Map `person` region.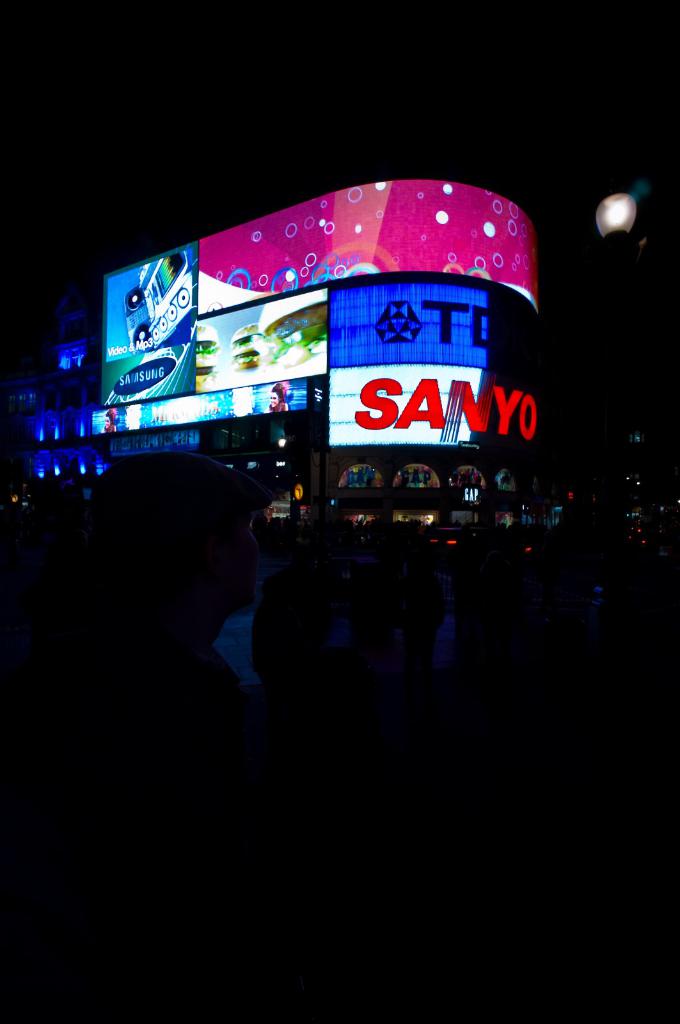
Mapped to crop(269, 378, 289, 412).
